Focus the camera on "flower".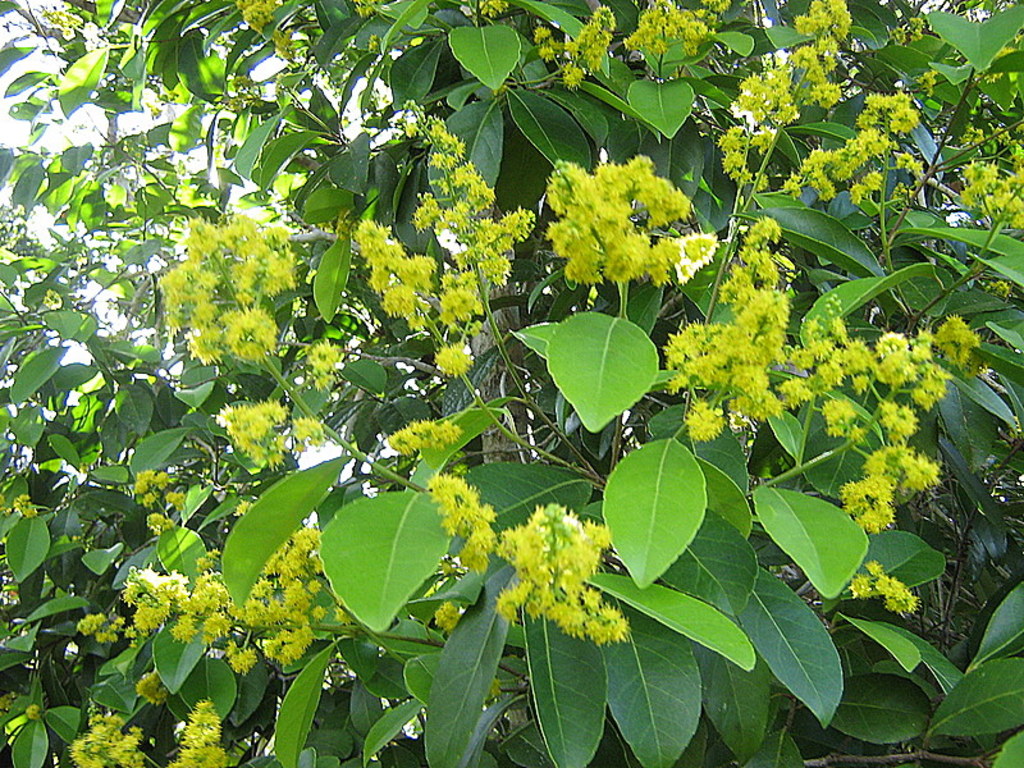
Focus region: x1=101 y1=532 x2=334 y2=673.
